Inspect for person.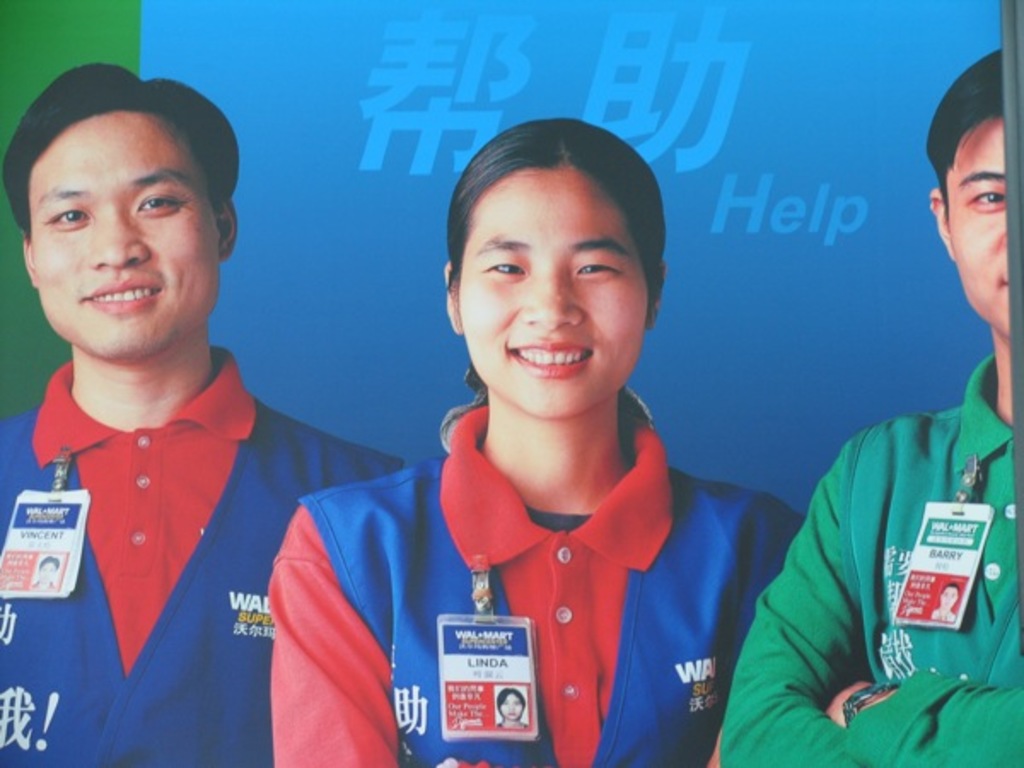
Inspection: Rect(270, 109, 807, 766).
